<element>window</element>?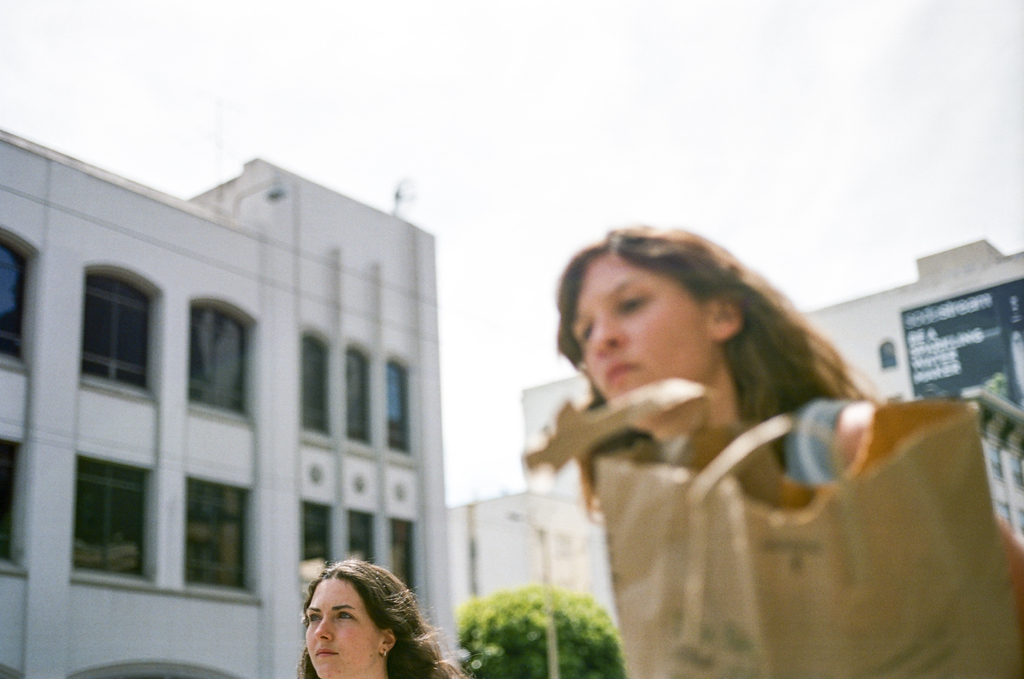
73/264/163/402
